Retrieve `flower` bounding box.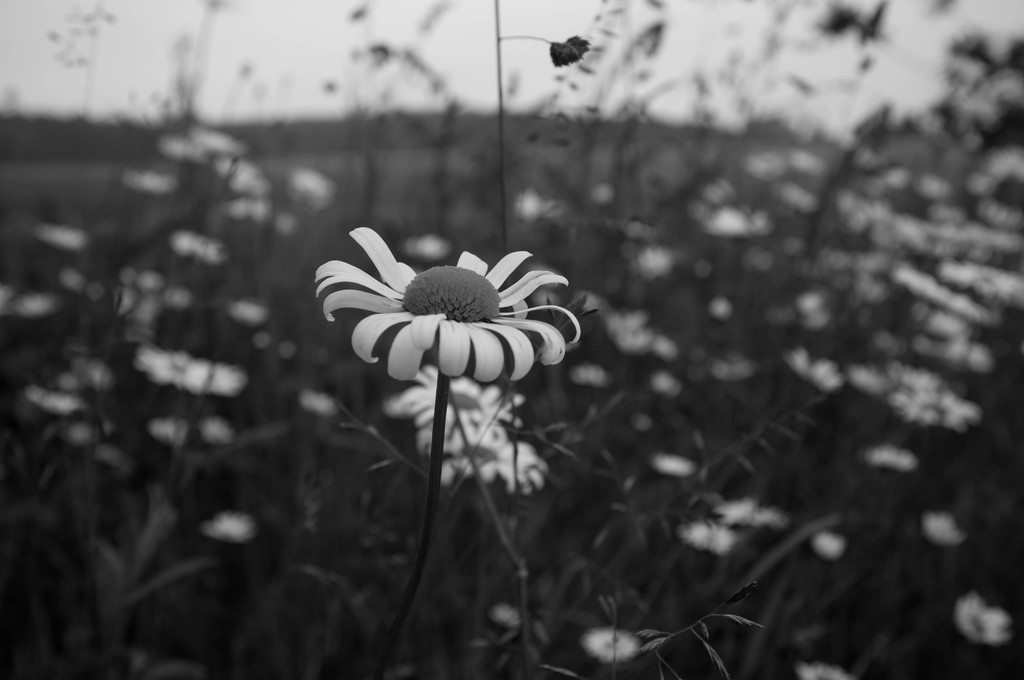
Bounding box: locate(720, 500, 776, 535).
